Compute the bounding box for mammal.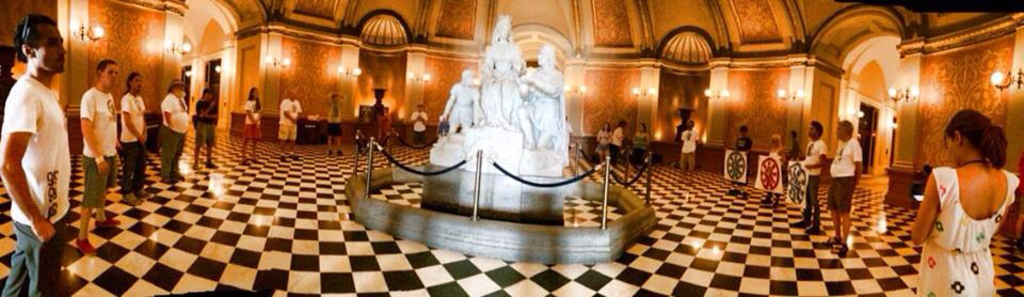
[x1=438, y1=65, x2=482, y2=134].
